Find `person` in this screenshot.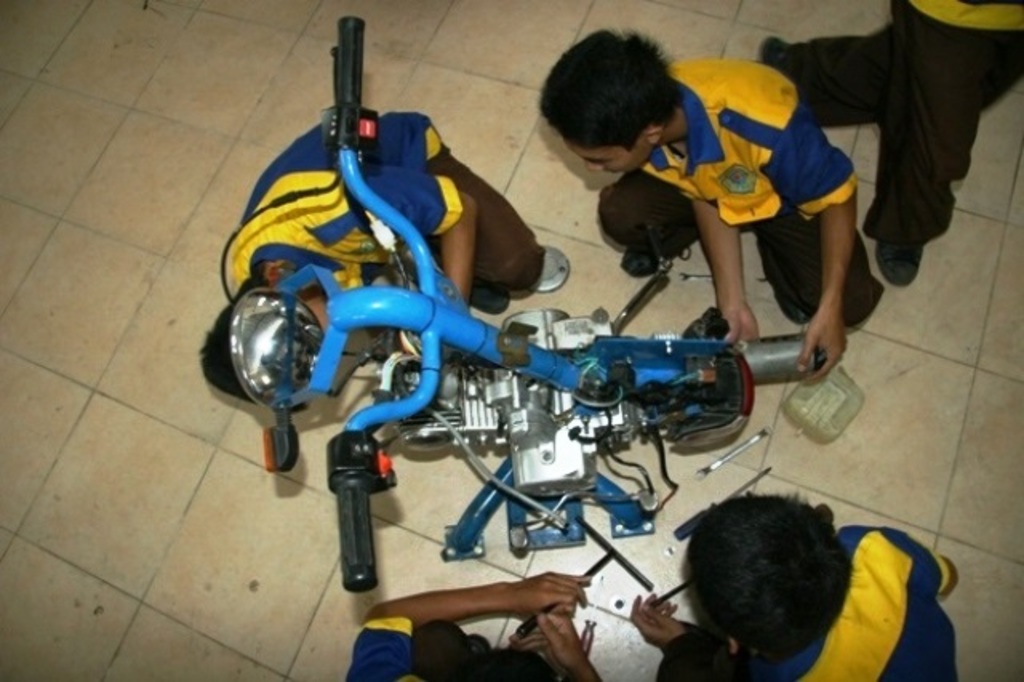
The bounding box for `person` is Rect(341, 562, 602, 680).
